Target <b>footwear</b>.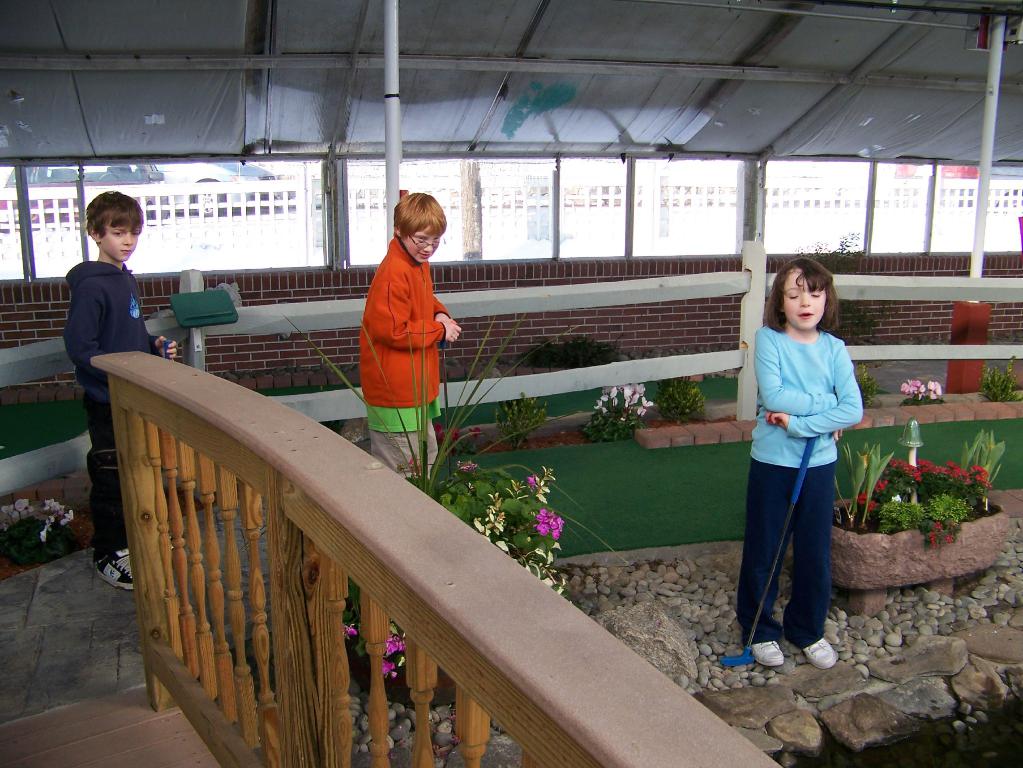
Target region: Rect(91, 547, 137, 590).
